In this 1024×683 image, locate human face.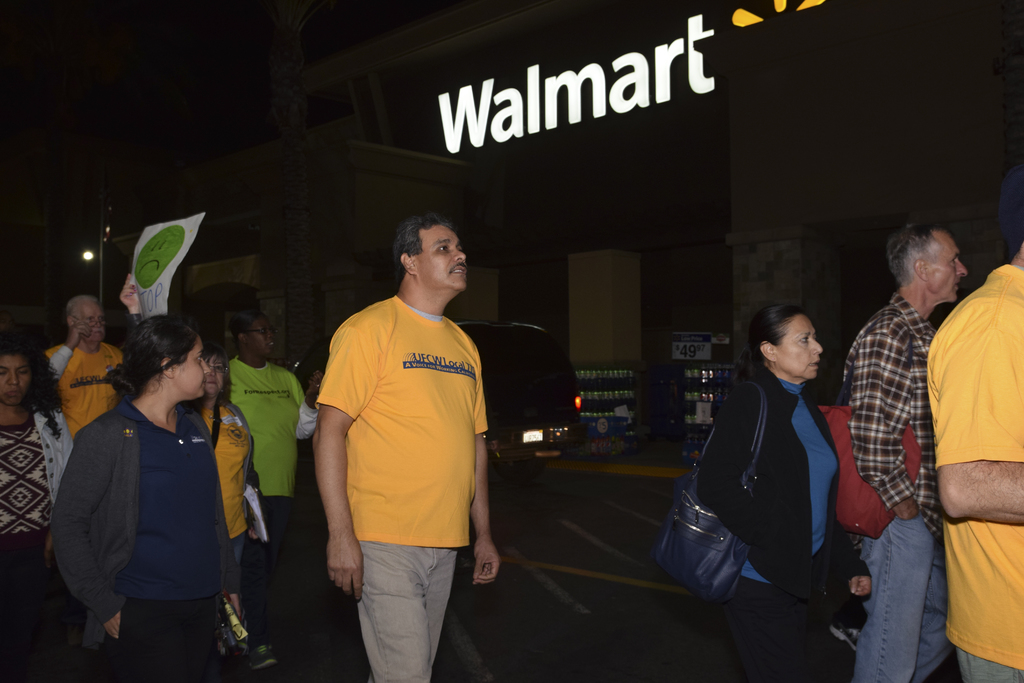
Bounding box: (781,321,827,378).
